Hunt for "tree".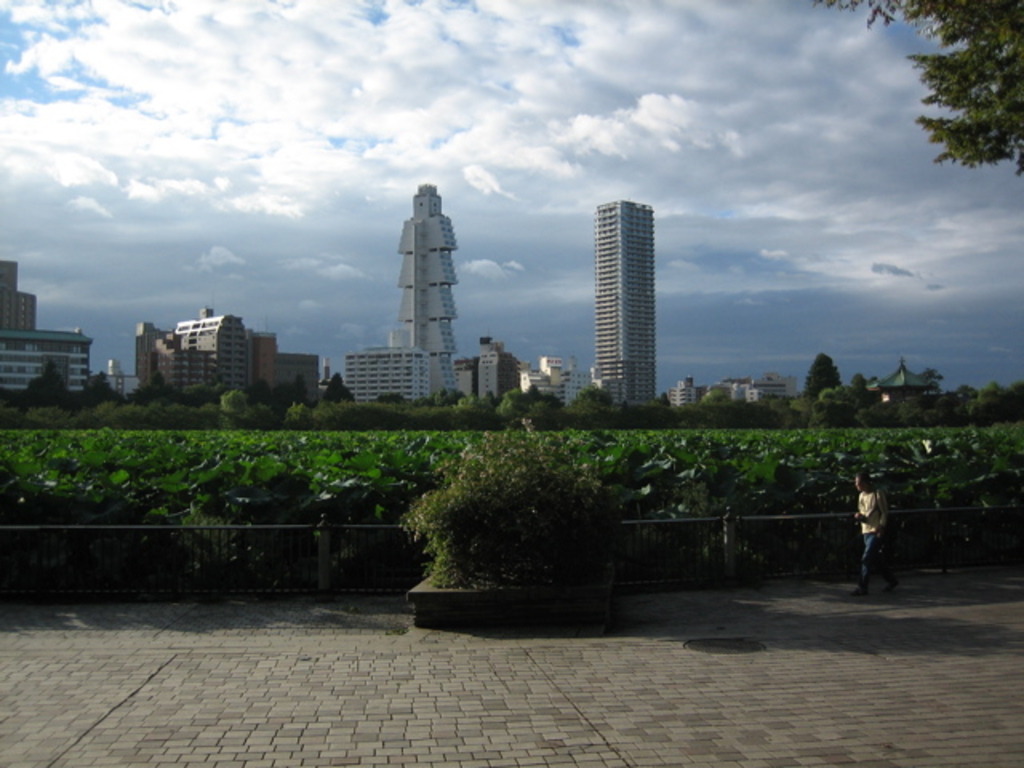
Hunted down at 800,352,843,405.
